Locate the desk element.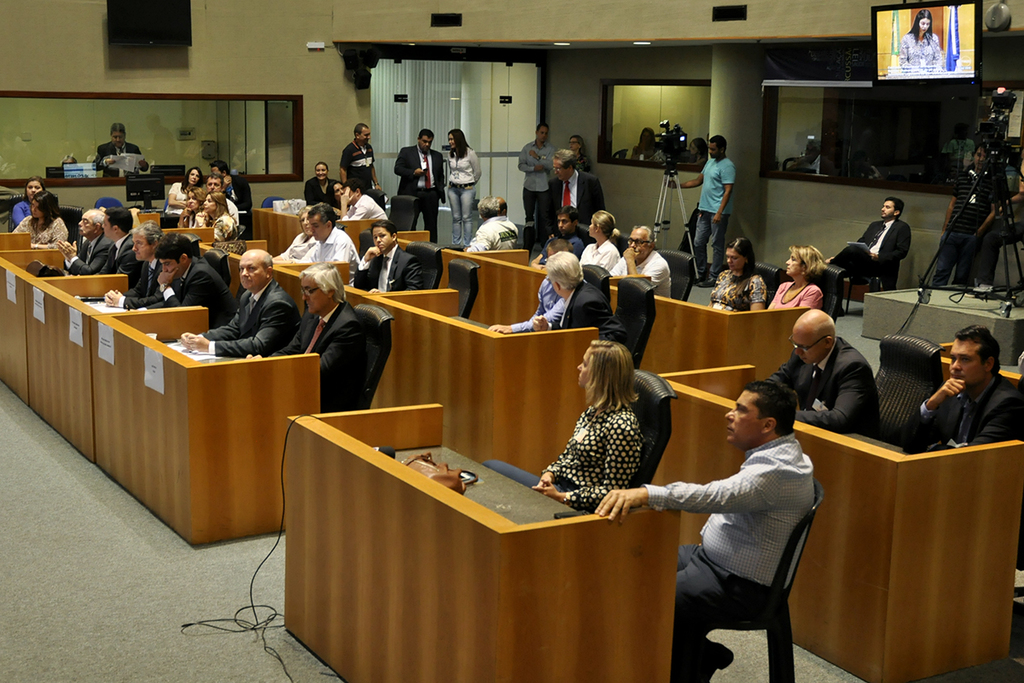
Element bbox: [387, 230, 457, 254].
